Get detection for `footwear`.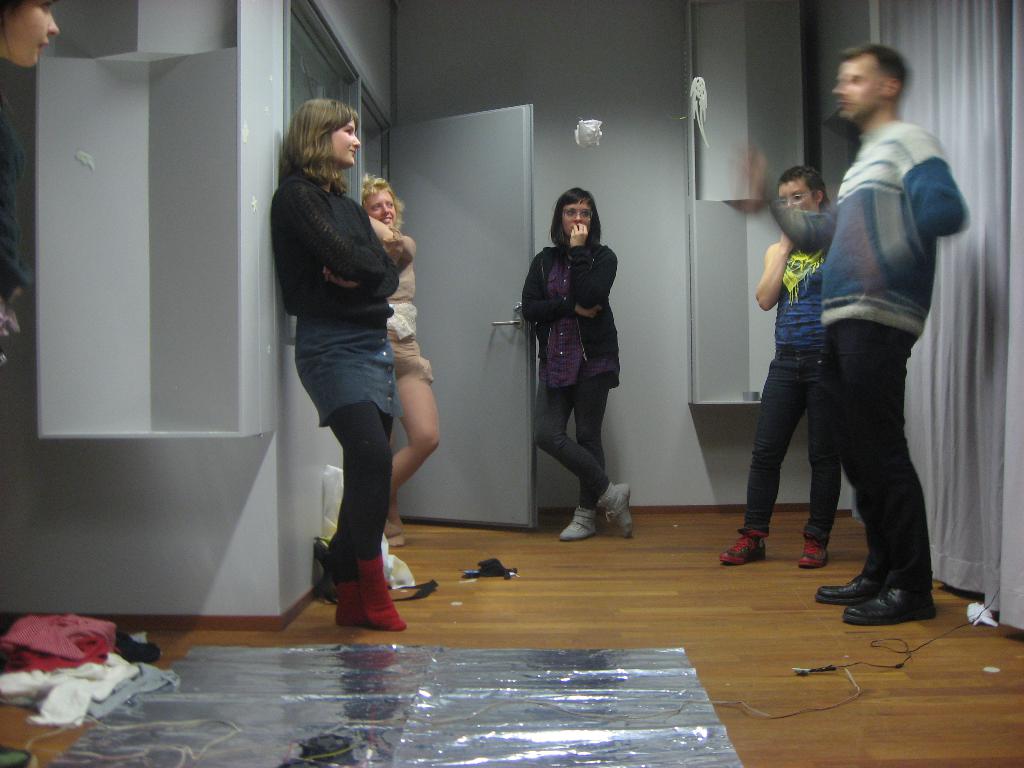
Detection: 556/505/602/541.
